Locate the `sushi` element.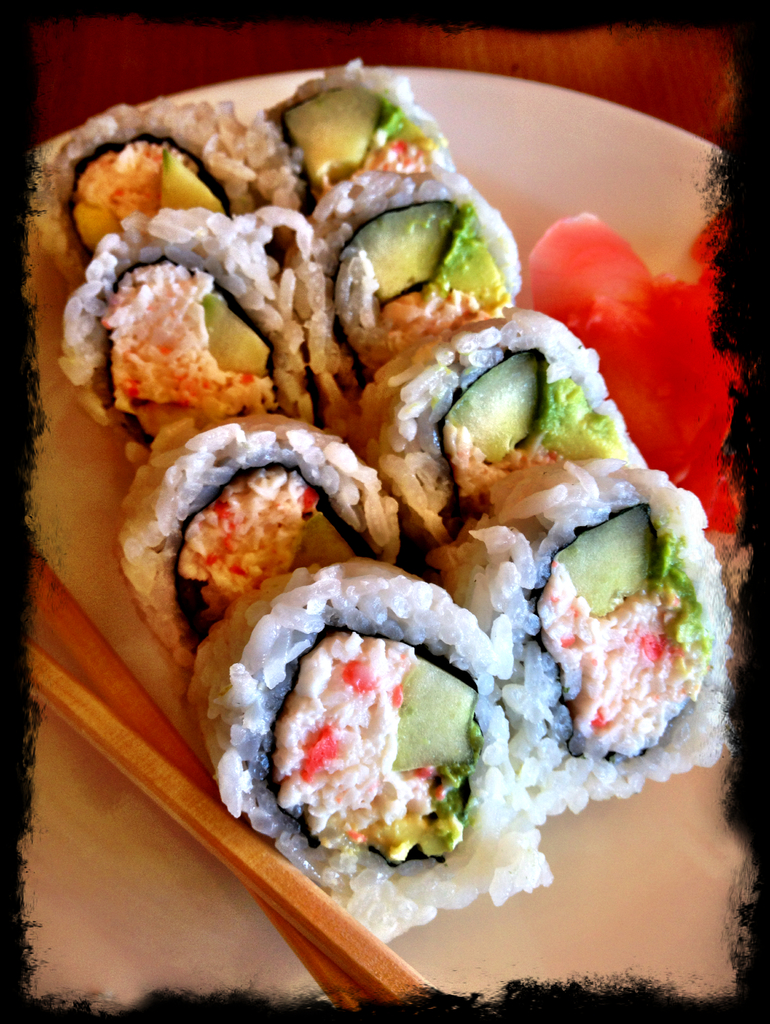
Element bbox: 227, 583, 518, 885.
